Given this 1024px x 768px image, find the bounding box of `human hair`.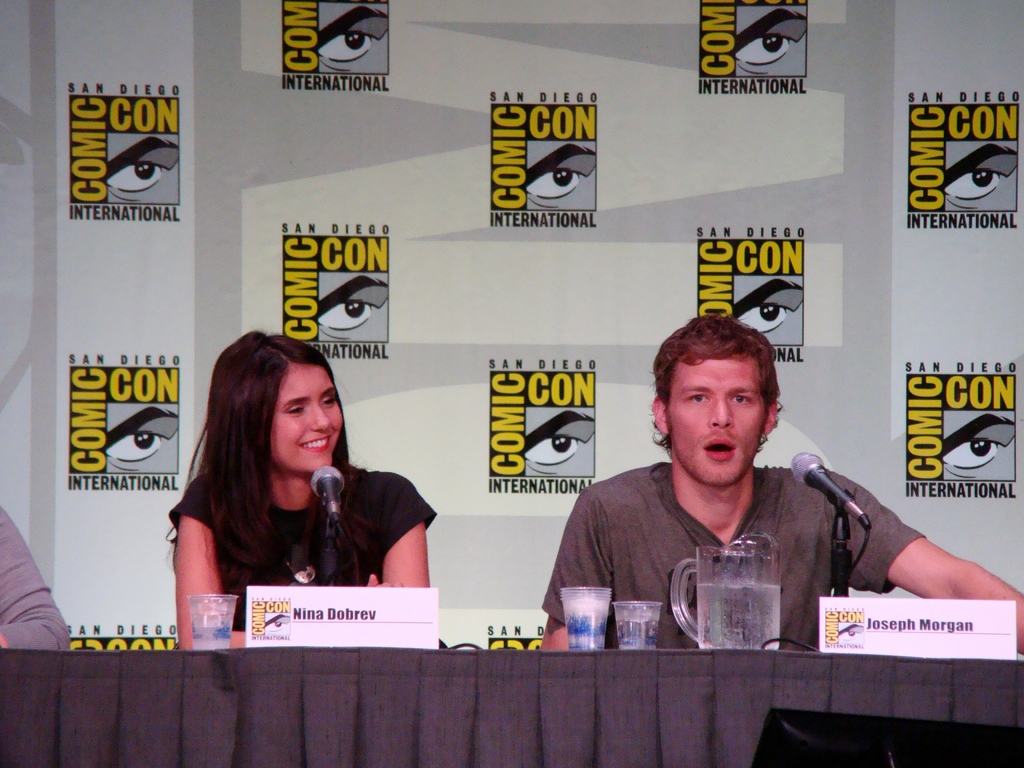
box=[650, 311, 787, 452].
